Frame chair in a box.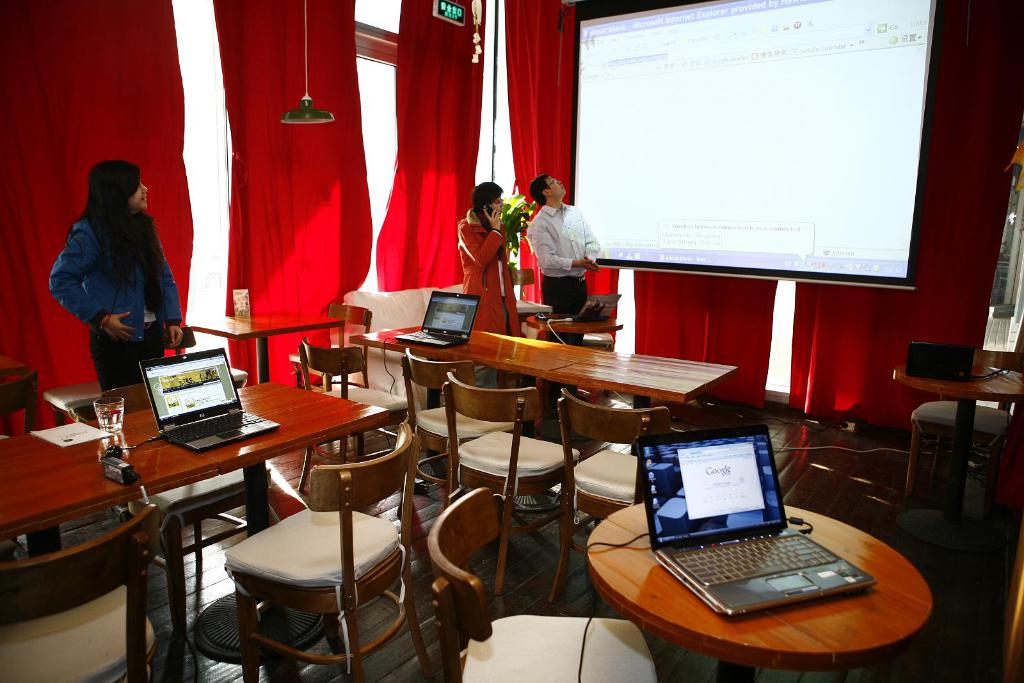
pyautogui.locateOnScreen(552, 383, 674, 607).
